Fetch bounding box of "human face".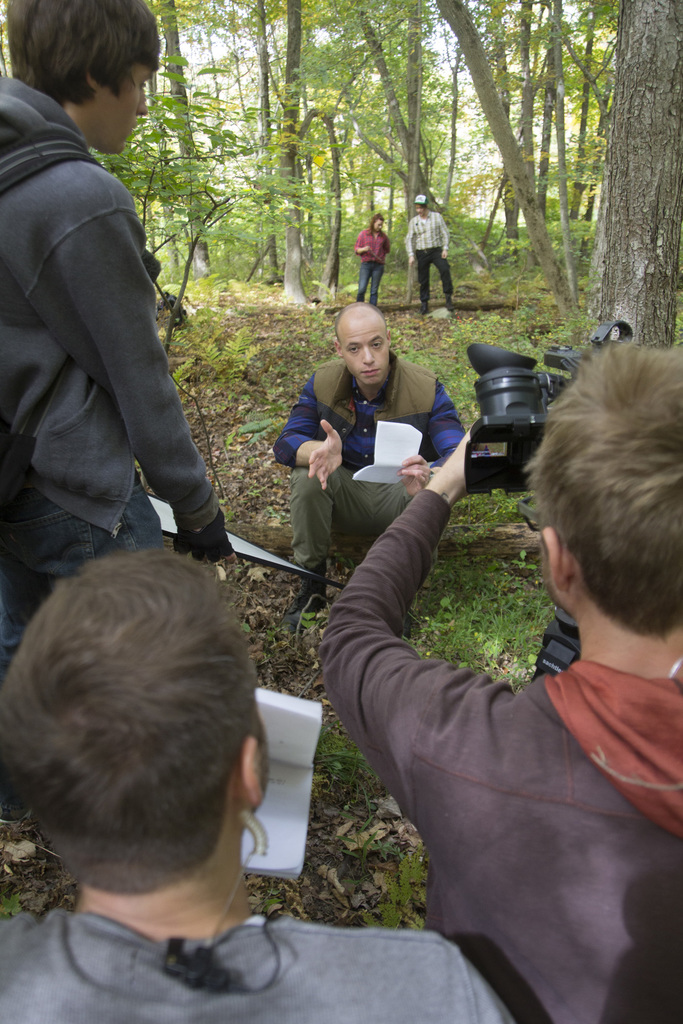
Bbox: BBox(344, 321, 386, 382).
